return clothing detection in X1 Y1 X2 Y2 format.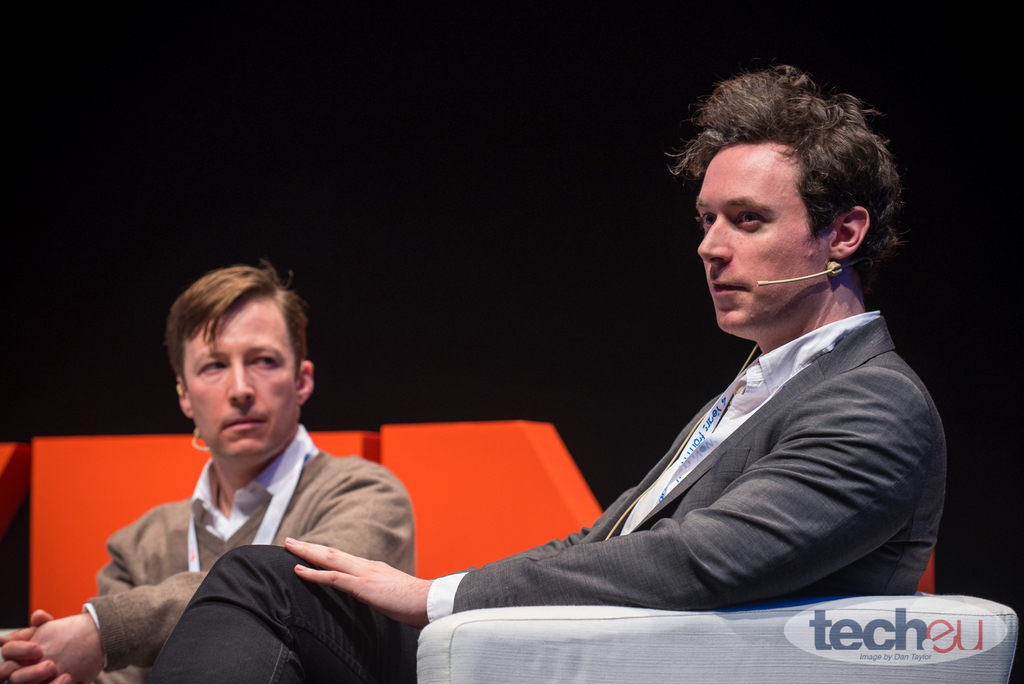
140 303 945 683.
